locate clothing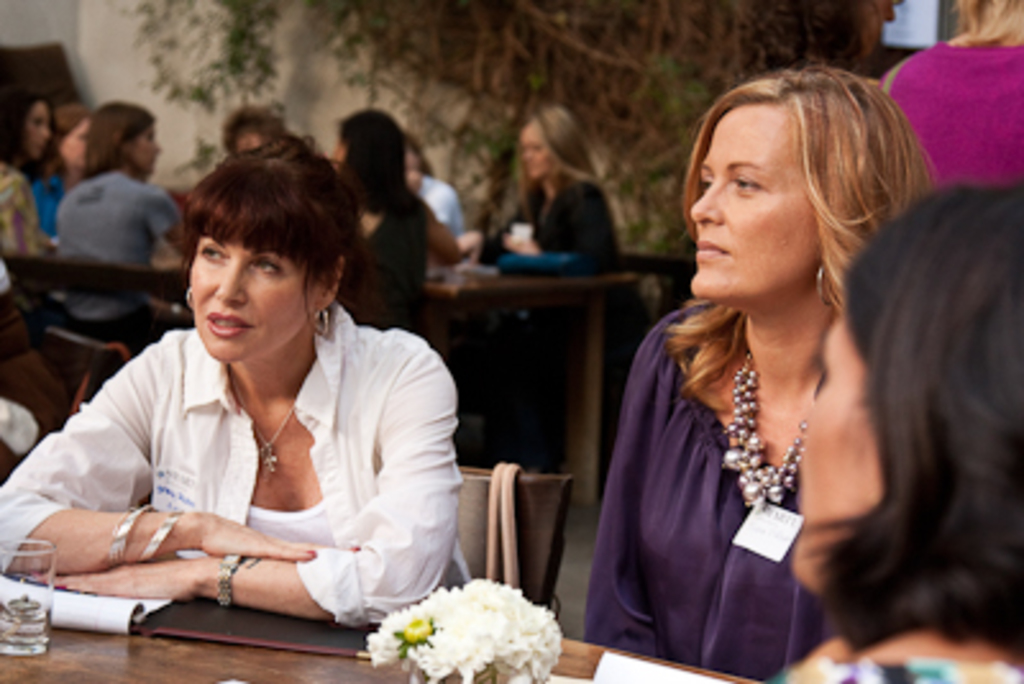
detection(49, 164, 179, 361)
